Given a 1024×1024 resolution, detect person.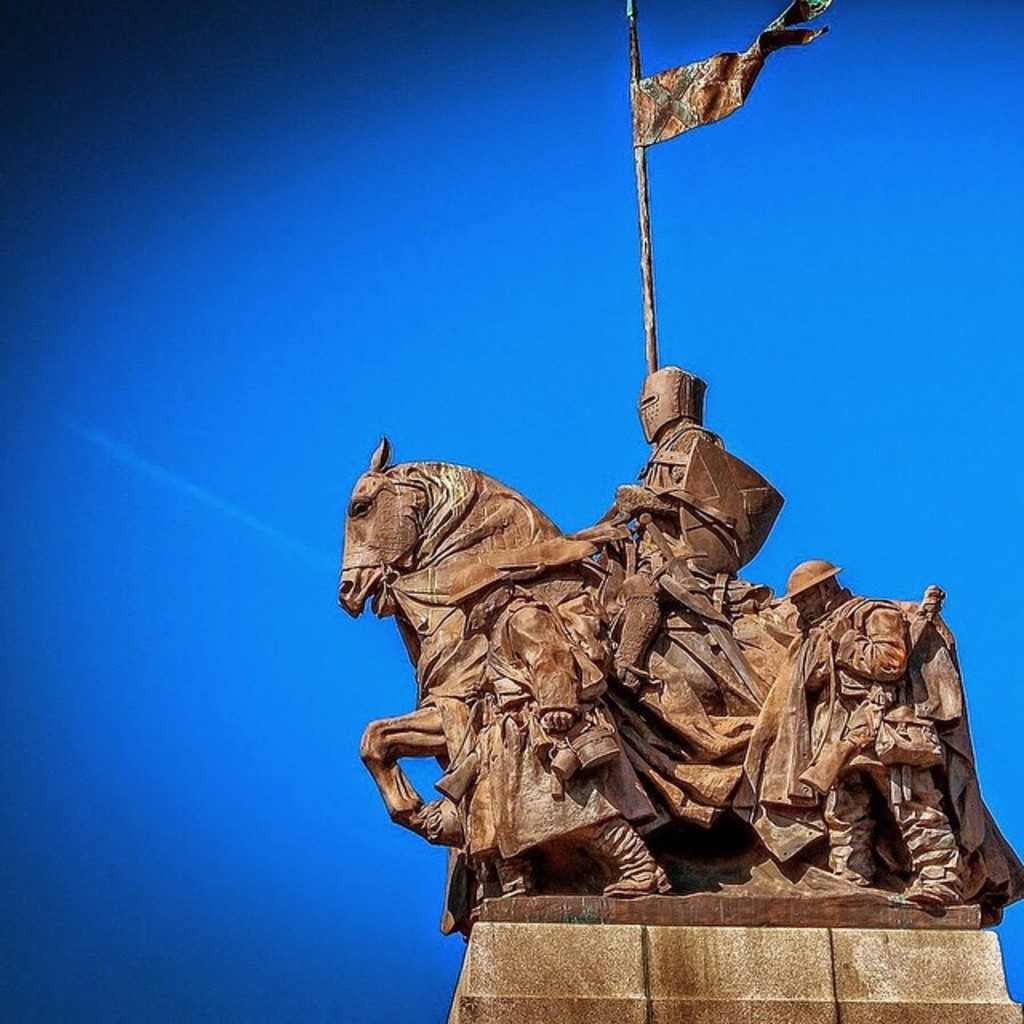
<bbox>582, 370, 790, 706</bbox>.
